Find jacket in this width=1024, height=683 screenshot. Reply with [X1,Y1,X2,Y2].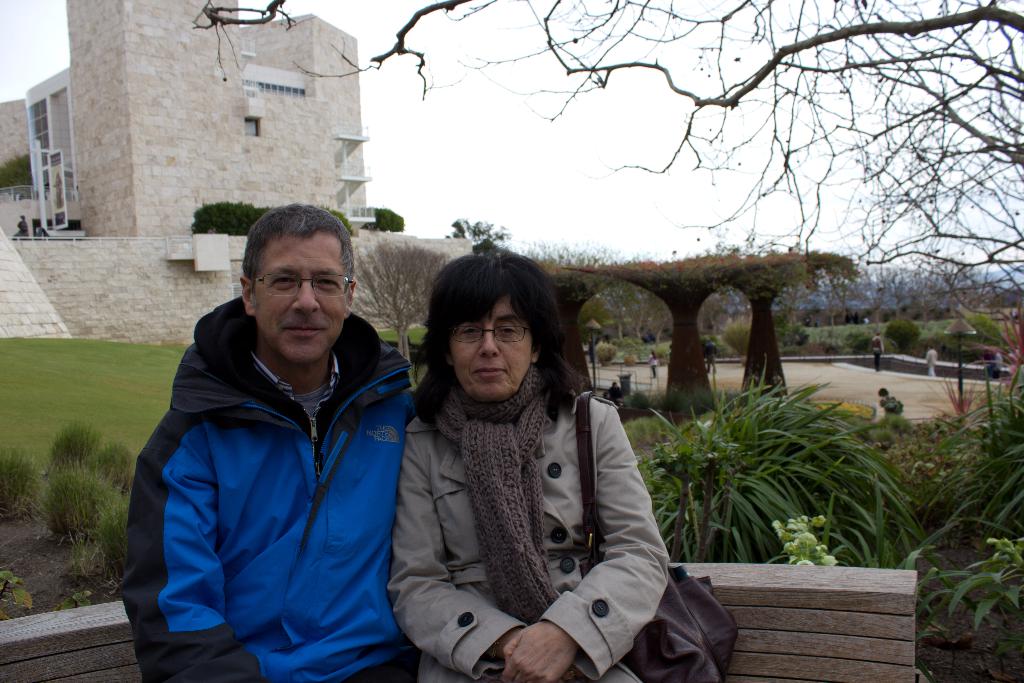
[387,389,671,682].
